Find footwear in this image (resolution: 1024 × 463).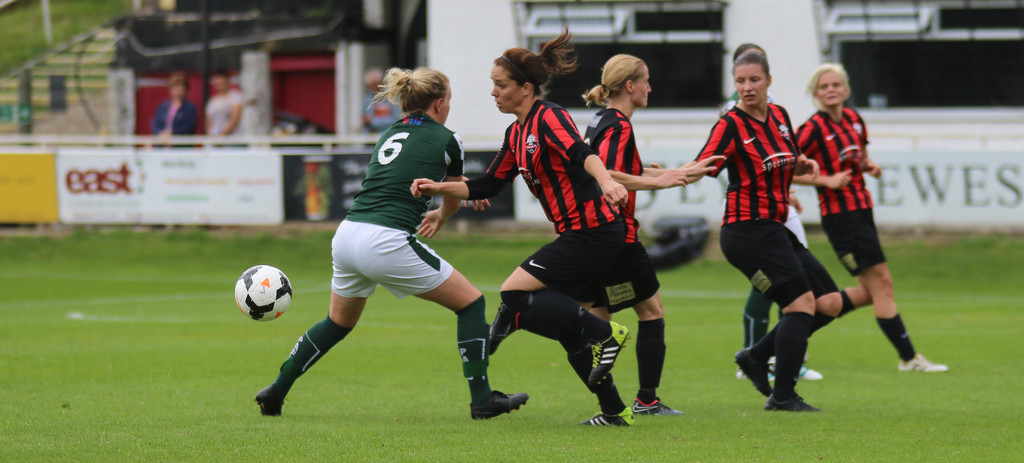
733 349 774 396.
